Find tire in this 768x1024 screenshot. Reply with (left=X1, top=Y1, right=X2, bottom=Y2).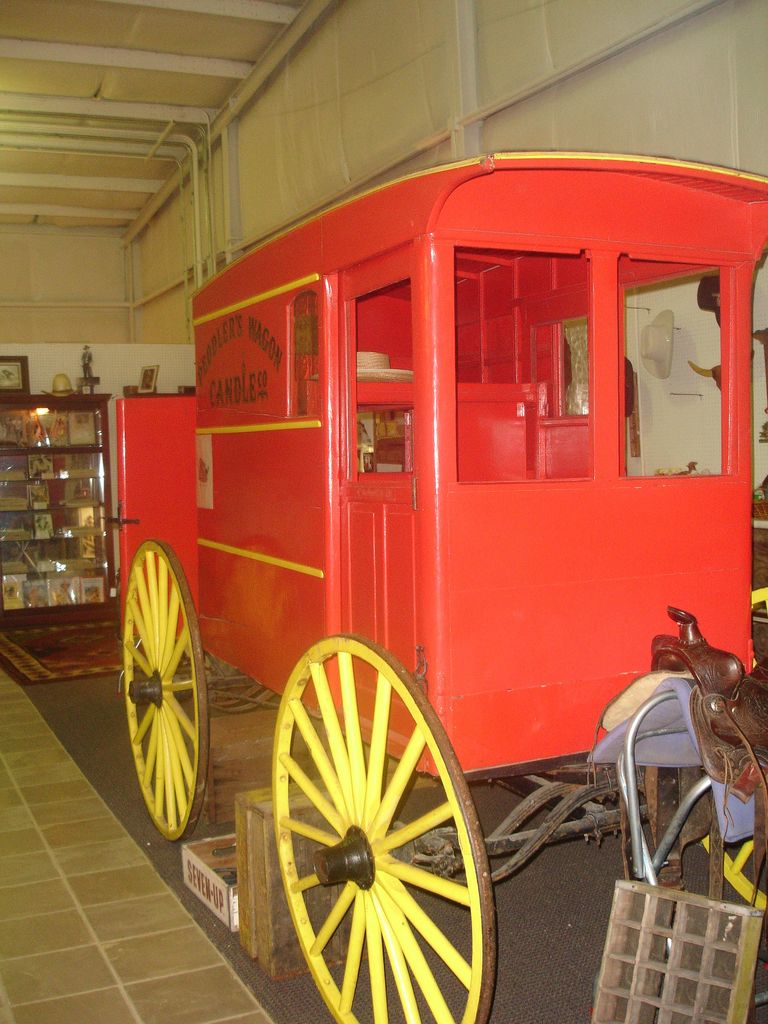
(left=123, top=540, right=217, bottom=833).
